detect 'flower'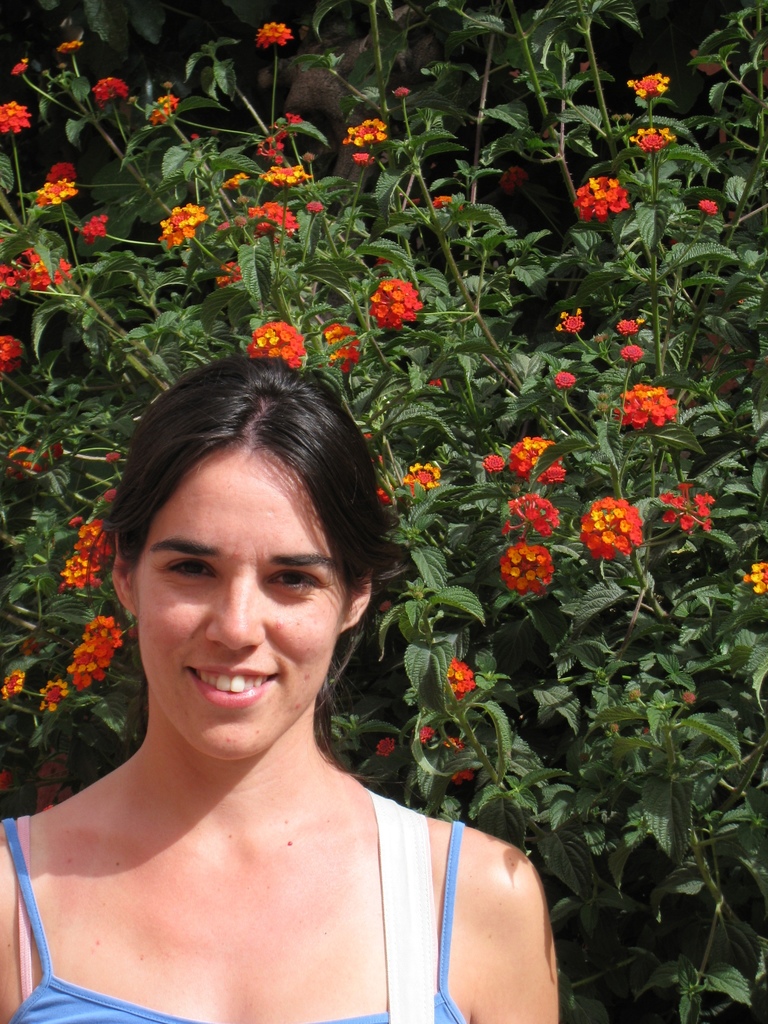
{"left": 258, "top": 125, "right": 291, "bottom": 161}
